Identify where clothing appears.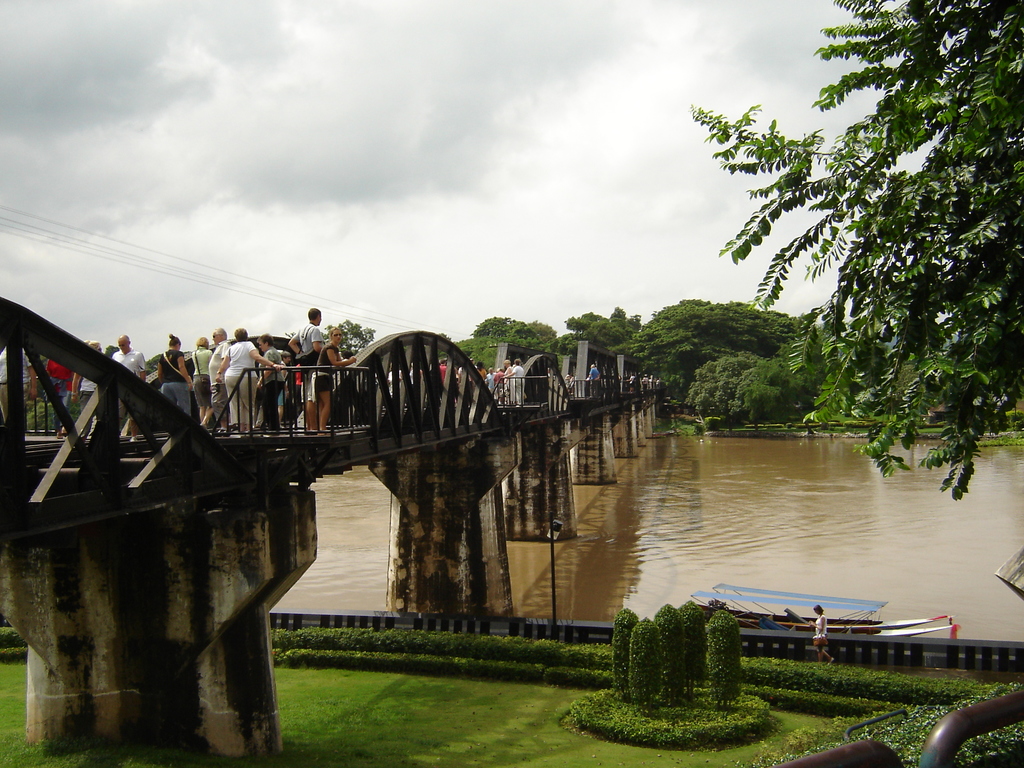
Appears at BBox(223, 343, 258, 421).
